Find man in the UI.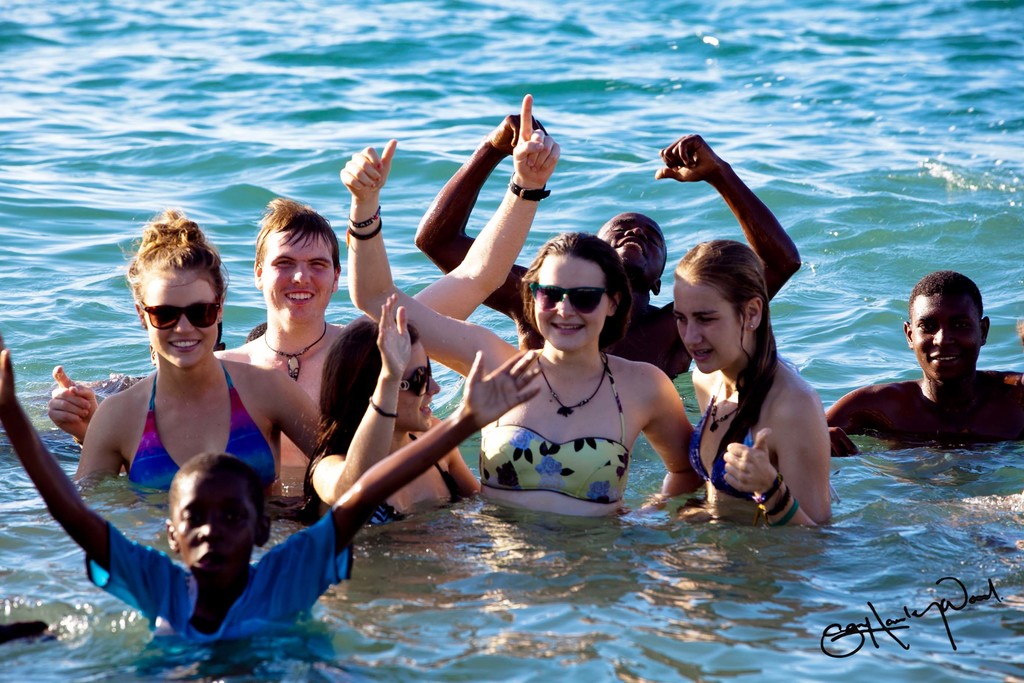
UI element at x1=412 y1=114 x2=803 y2=383.
